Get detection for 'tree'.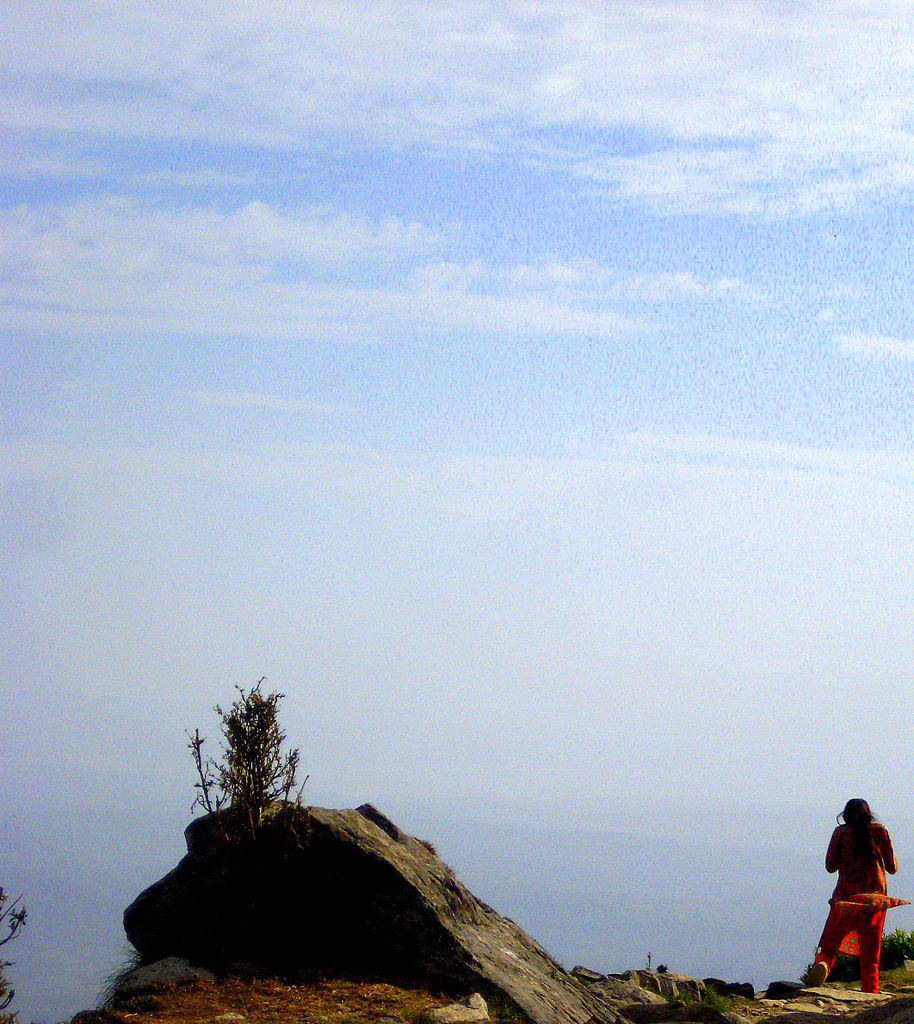
Detection: <region>0, 865, 14, 1023</region>.
